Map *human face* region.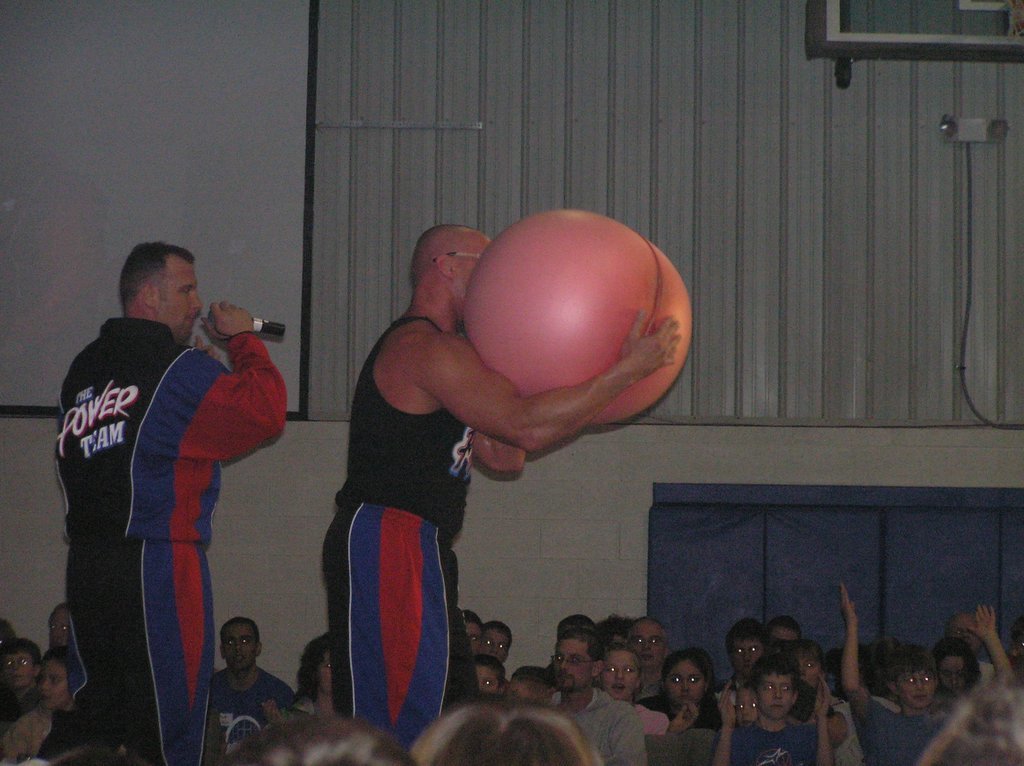
Mapped to Rect(599, 645, 642, 699).
